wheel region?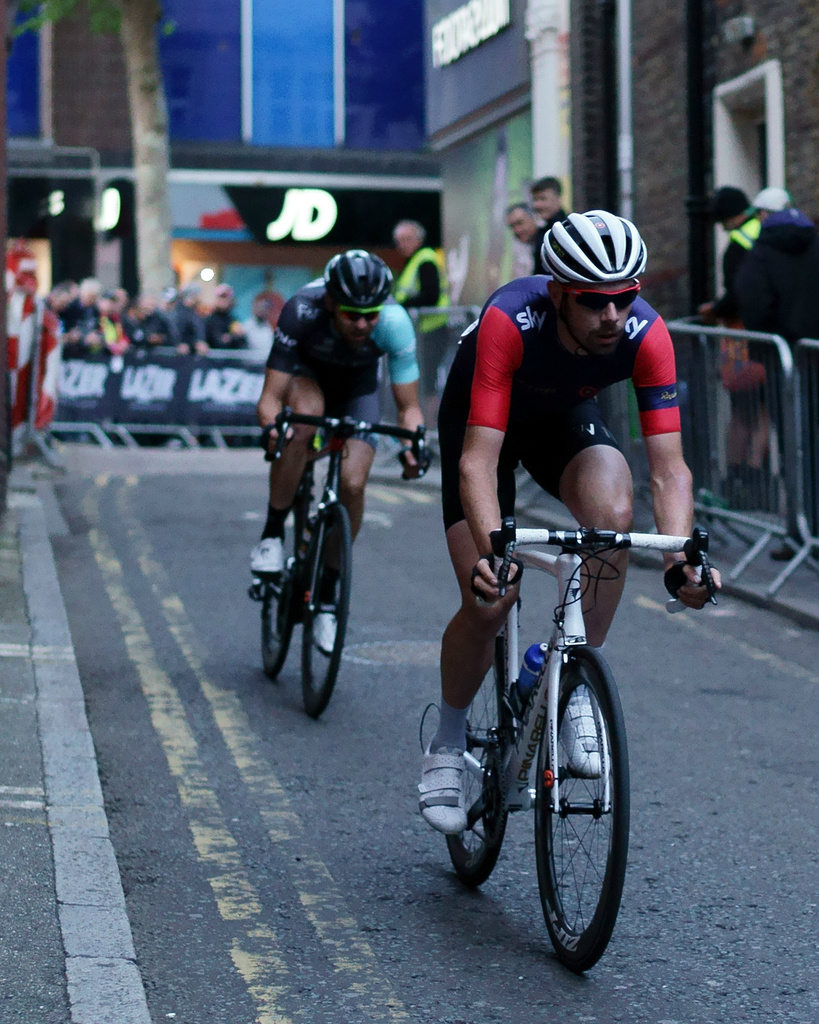
516 660 636 952
